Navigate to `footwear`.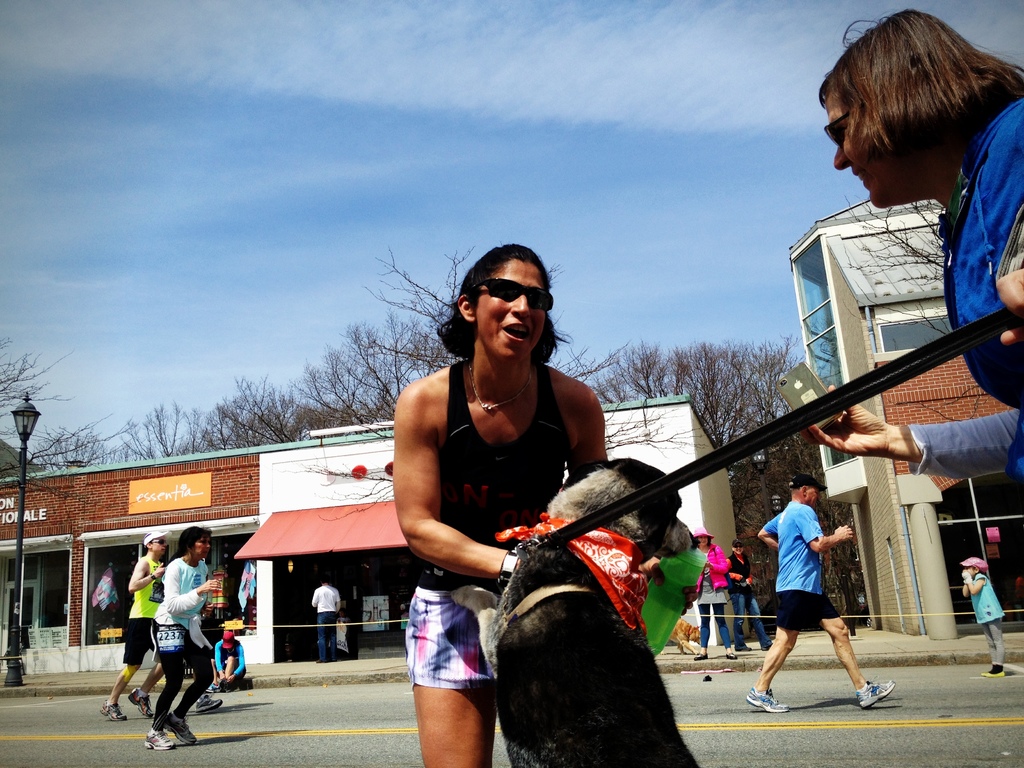
Navigation target: <box>100,698,129,723</box>.
